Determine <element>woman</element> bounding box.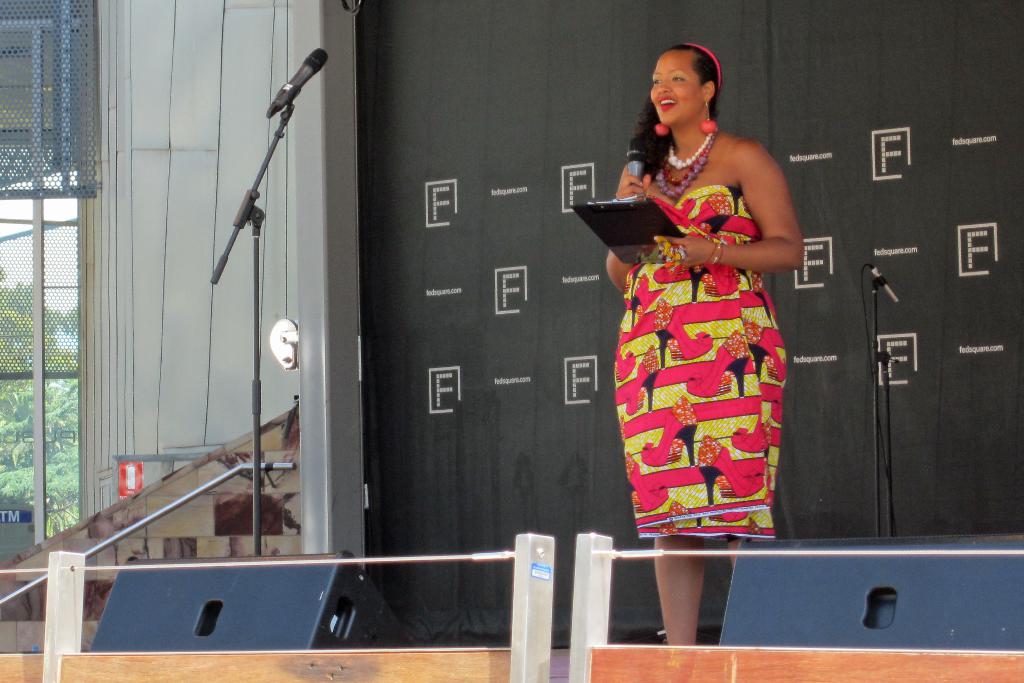
Determined: [606, 29, 809, 566].
